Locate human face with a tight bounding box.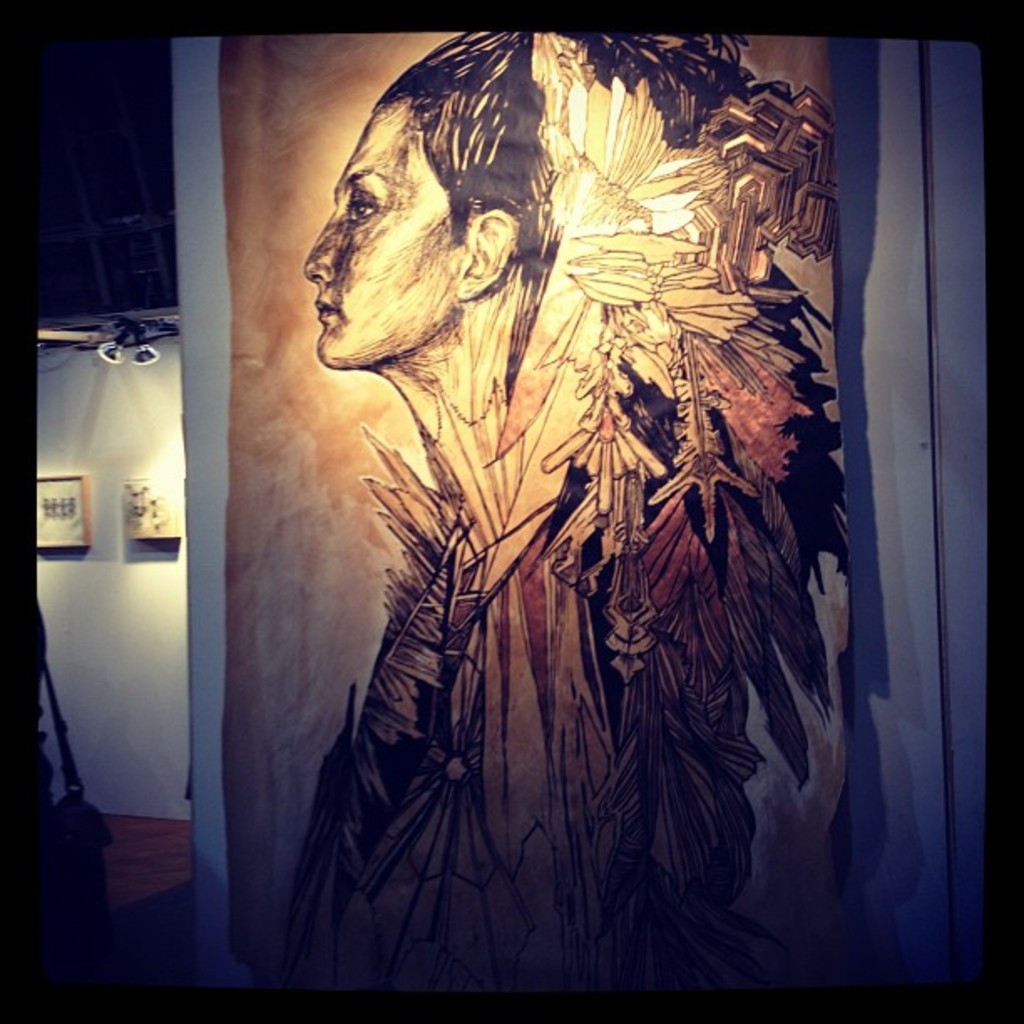
<region>301, 90, 460, 371</region>.
